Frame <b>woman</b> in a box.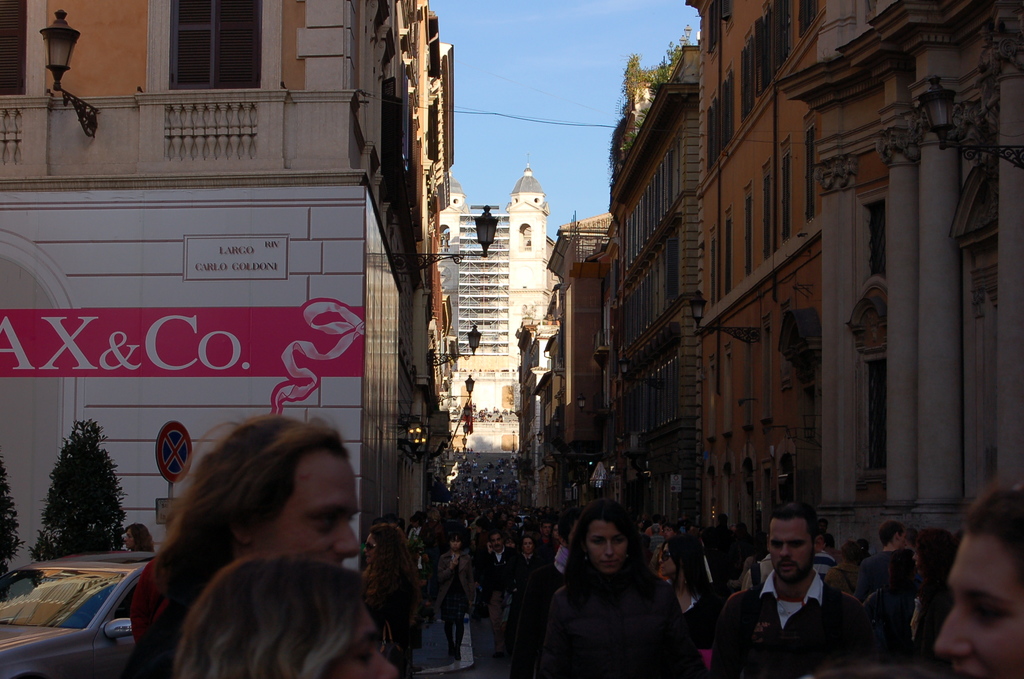
<box>350,529,427,667</box>.
